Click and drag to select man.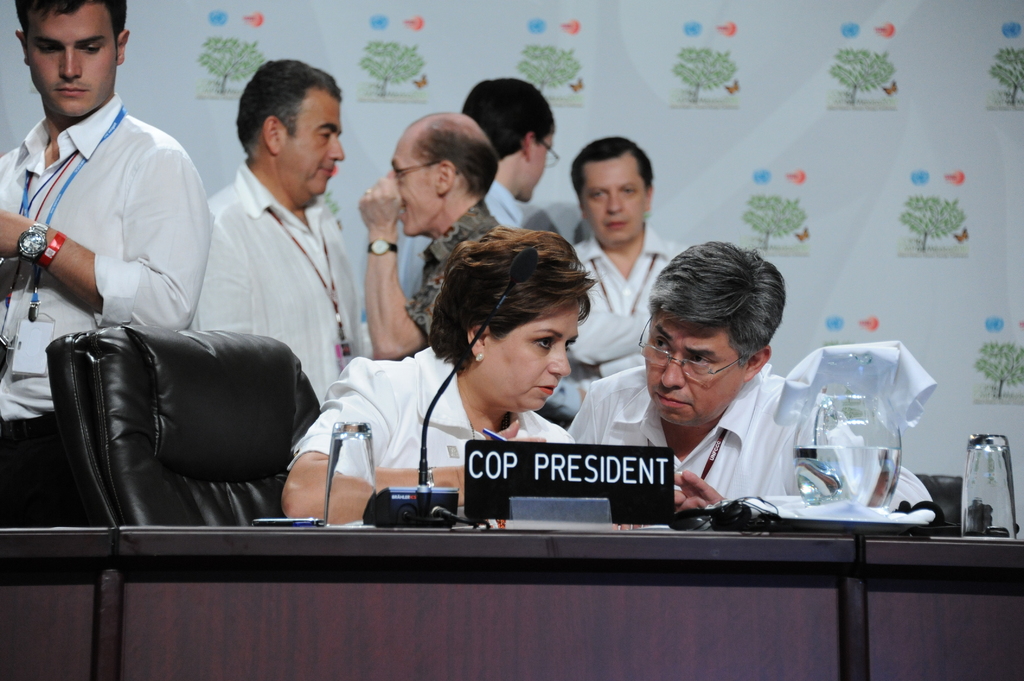
Selection: (179,56,367,410).
